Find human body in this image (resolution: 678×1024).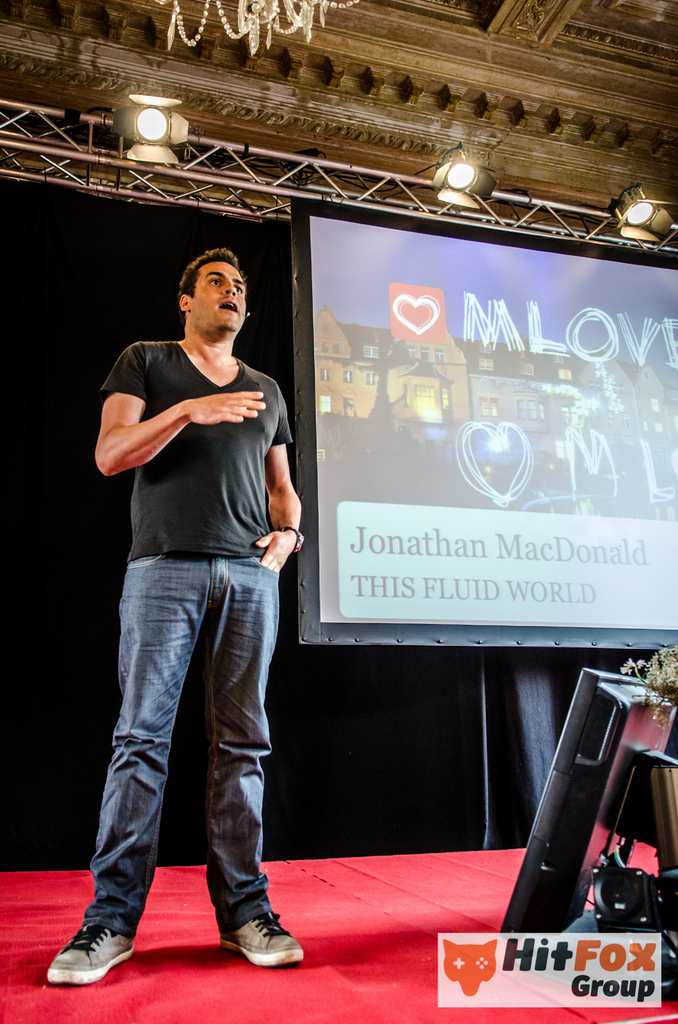
{"x1": 89, "y1": 230, "x2": 301, "y2": 1002}.
